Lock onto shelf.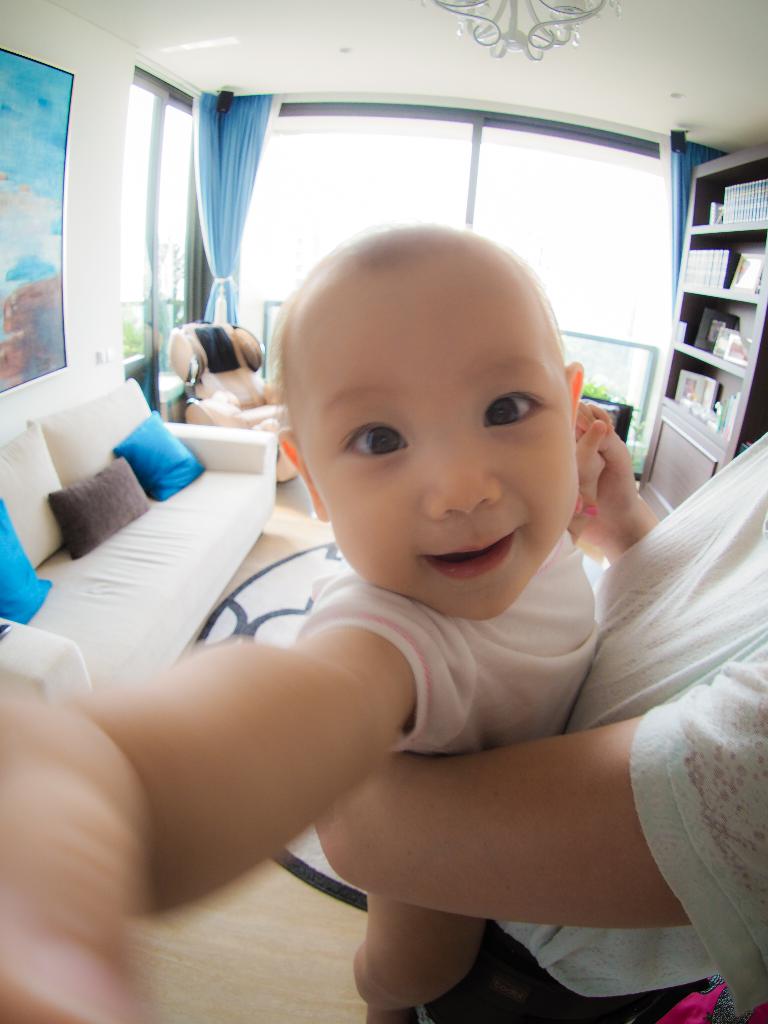
Locked: [669,138,767,232].
